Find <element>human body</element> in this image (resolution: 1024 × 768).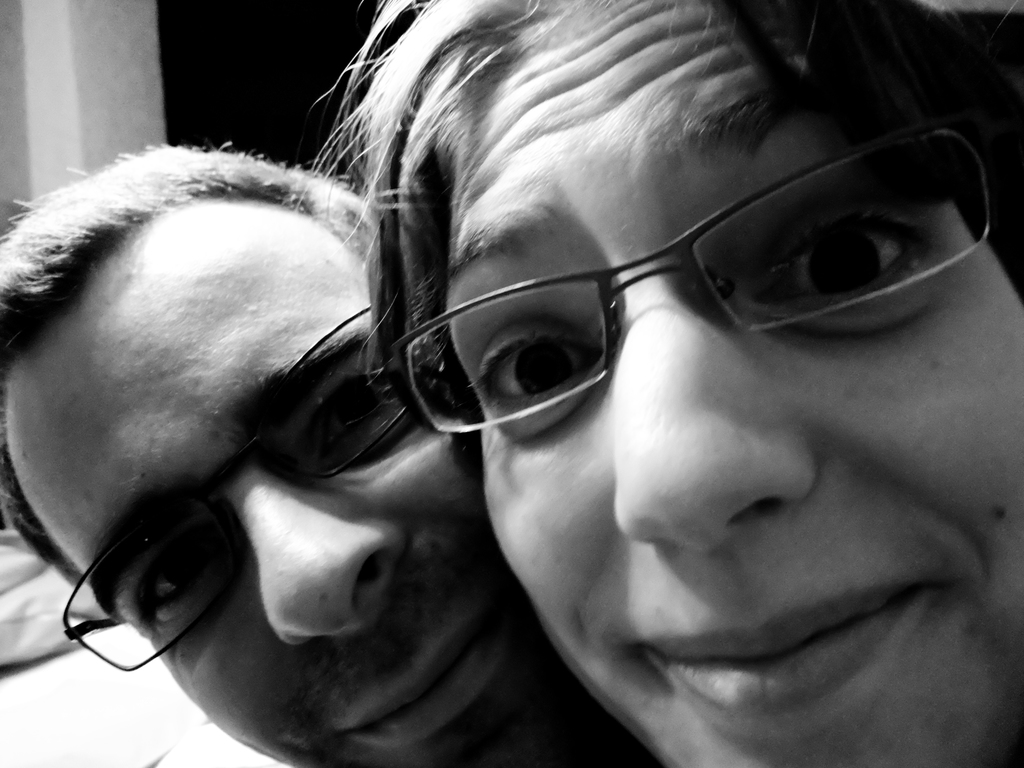
left=275, top=0, right=1023, bottom=767.
